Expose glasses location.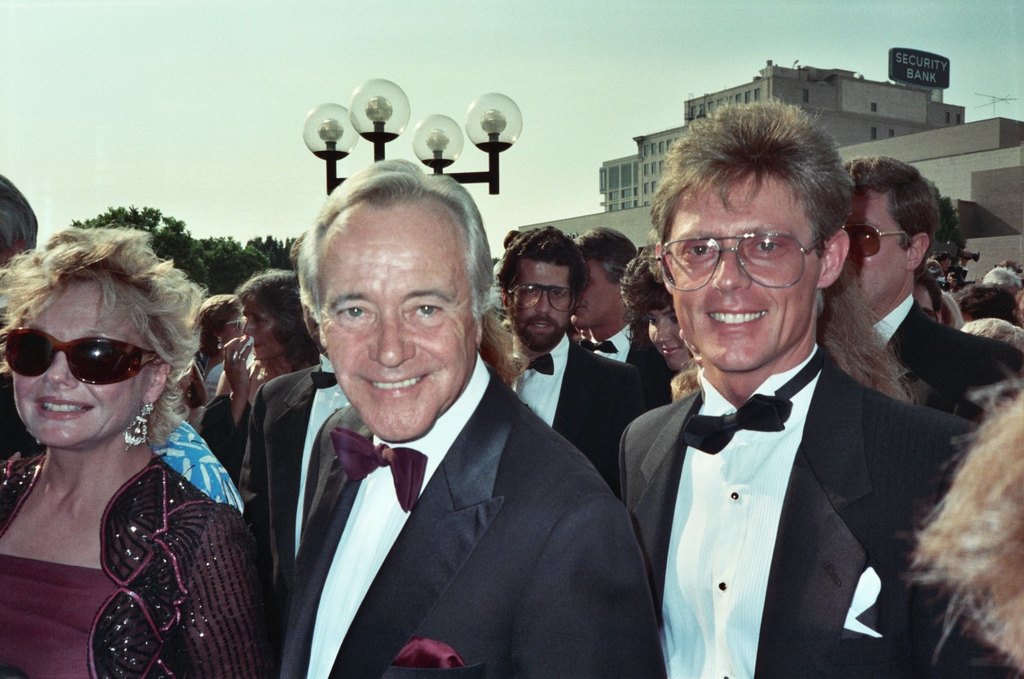
Exposed at rect(0, 325, 162, 390).
